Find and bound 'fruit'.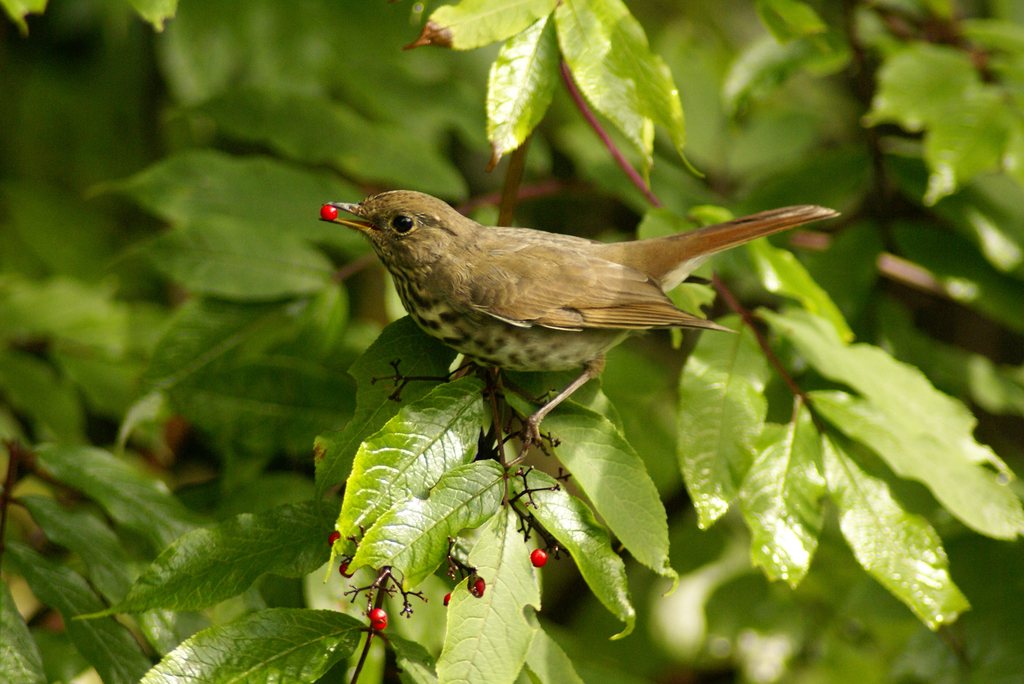
Bound: {"x1": 530, "y1": 546, "x2": 548, "y2": 568}.
